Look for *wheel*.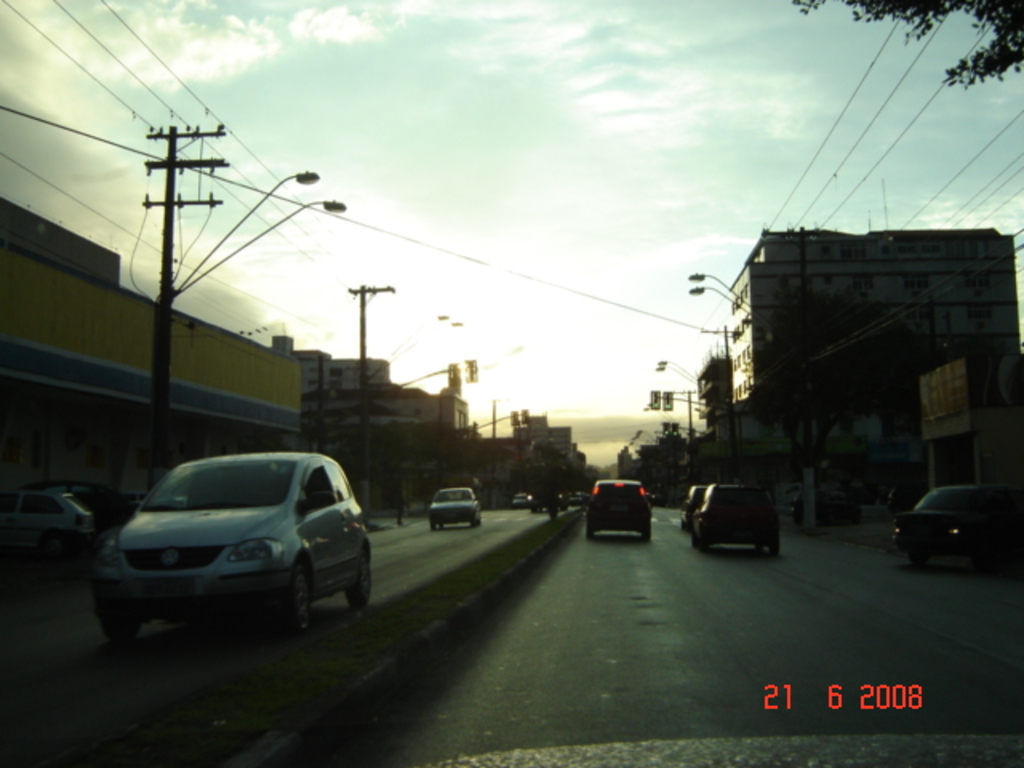
Found: 586,528,595,541.
